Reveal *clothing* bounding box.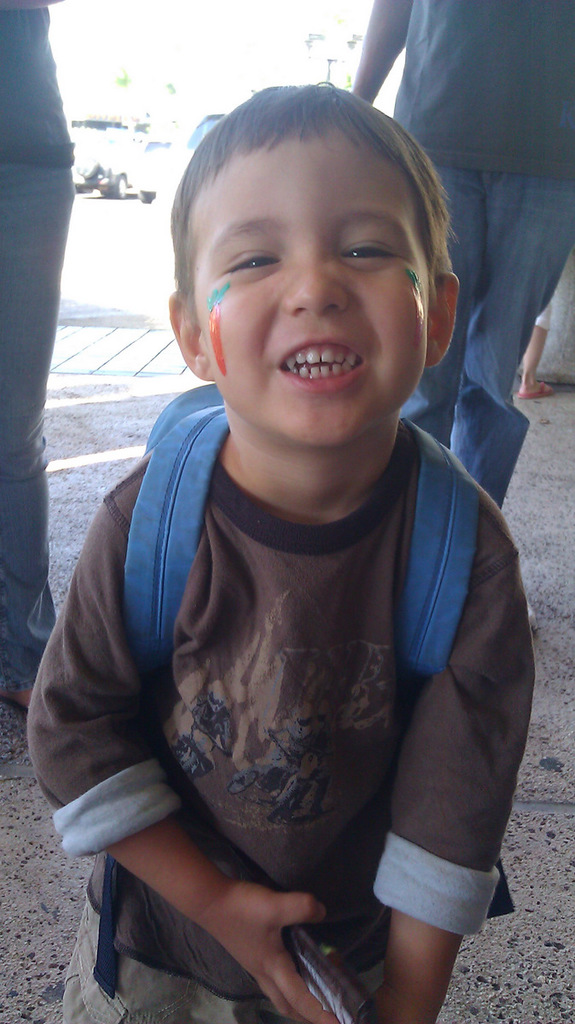
Revealed: (left=32, top=447, right=529, bottom=1023).
